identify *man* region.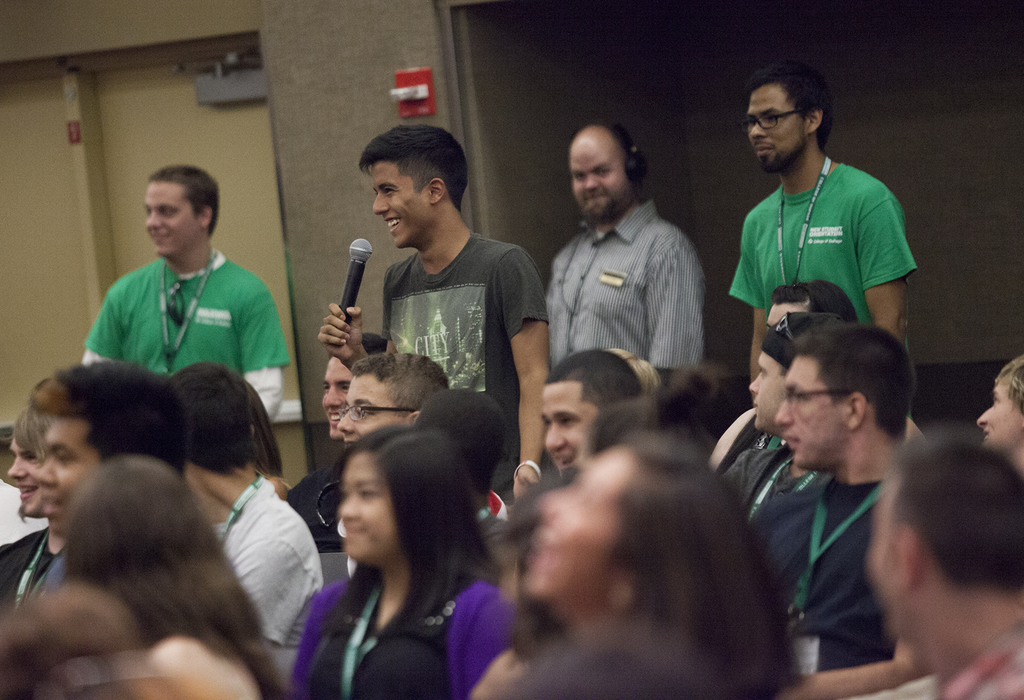
Region: [left=77, top=162, right=290, bottom=462].
